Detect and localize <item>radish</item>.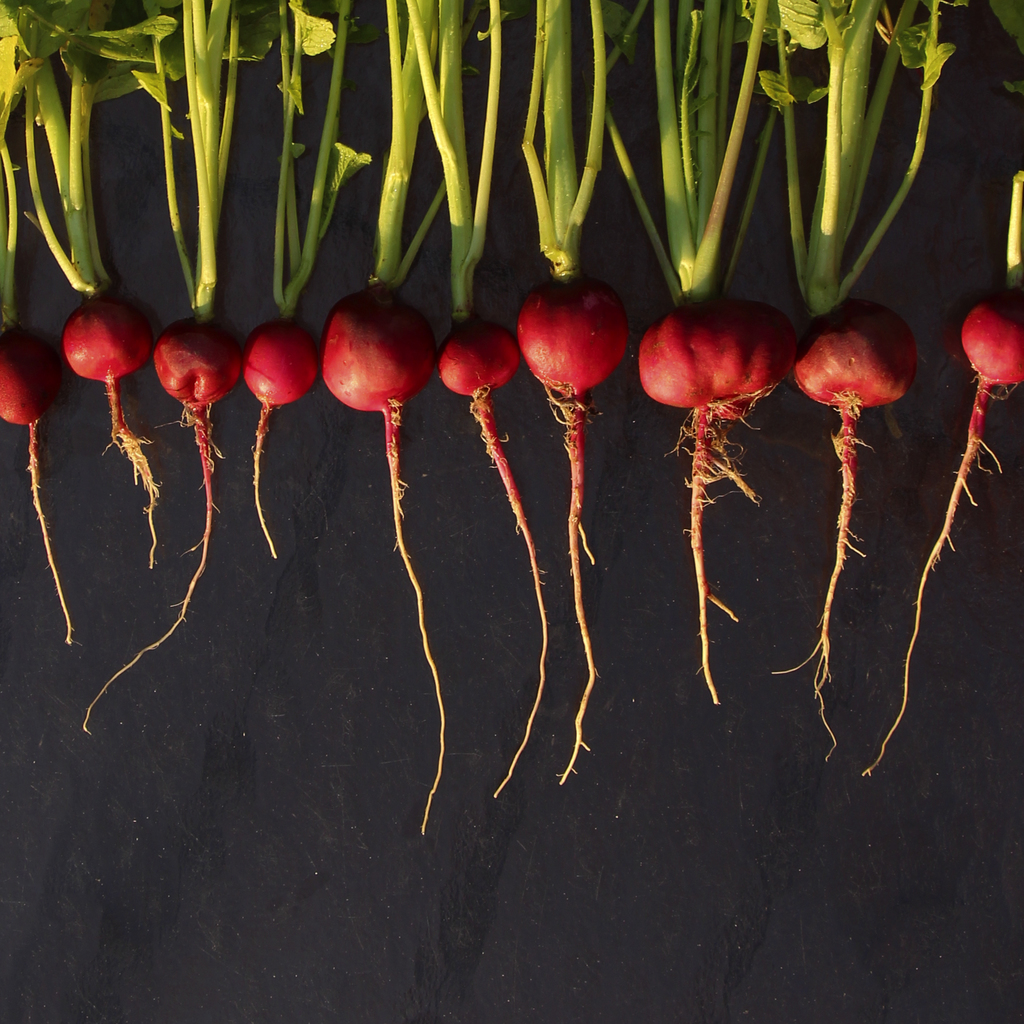
Localized at x1=15, y1=0, x2=160, y2=566.
